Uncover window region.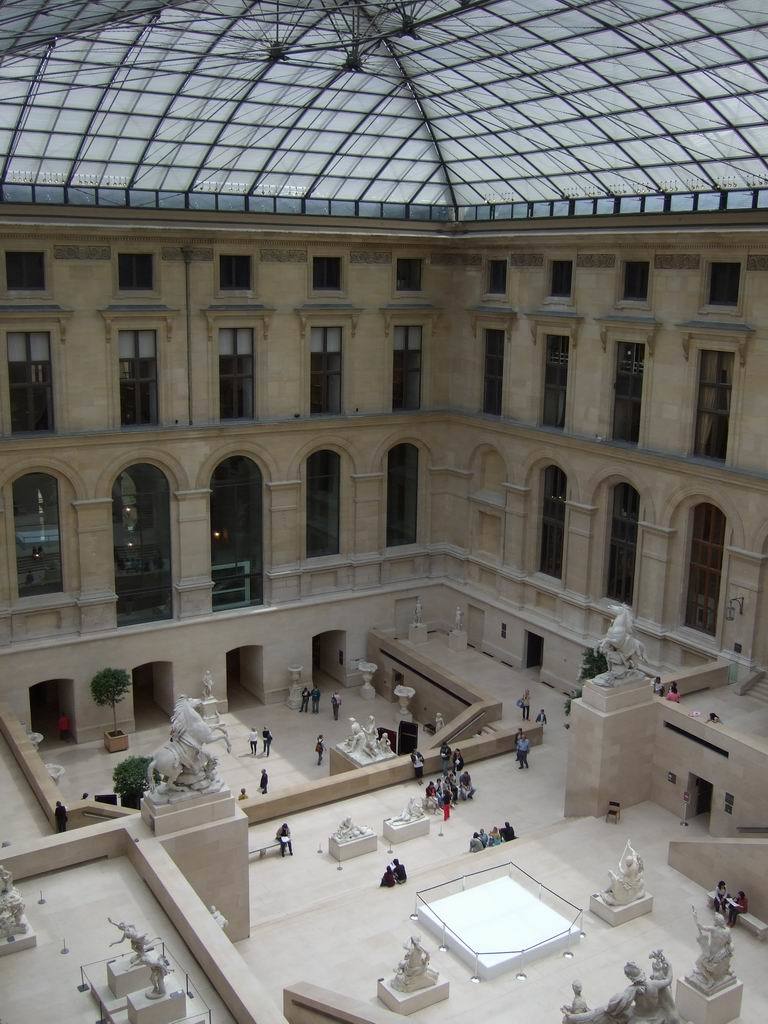
Uncovered: bbox=(5, 331, 51, 441).
